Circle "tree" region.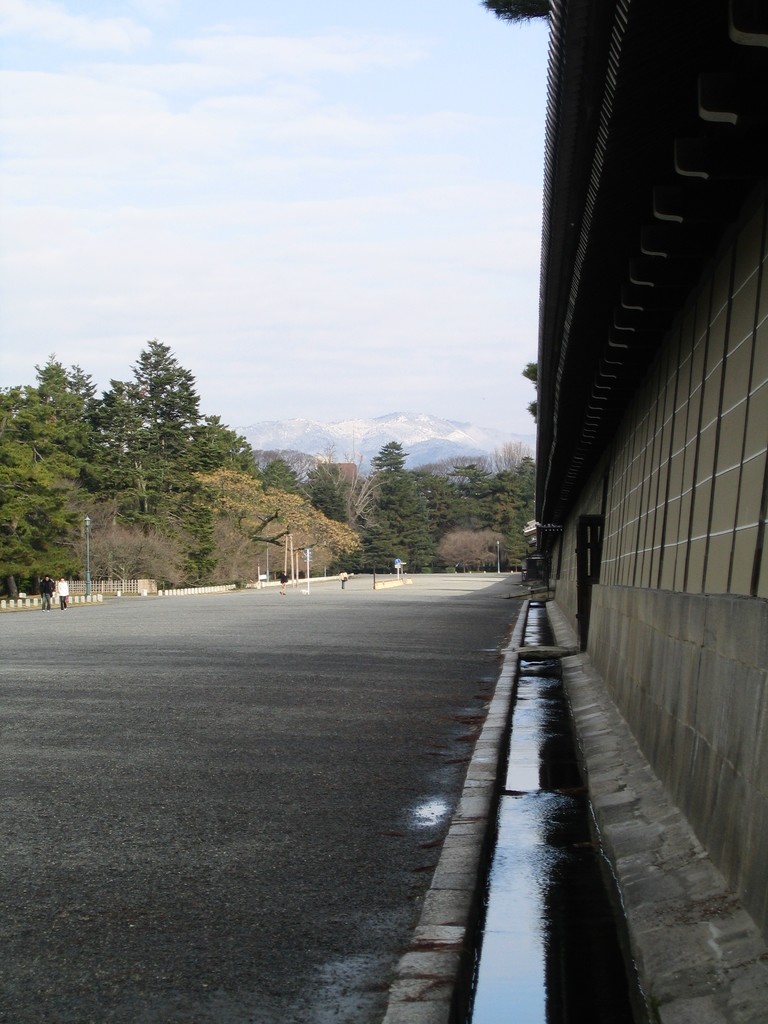
Region: BBox(29, 355, 108, 474).
